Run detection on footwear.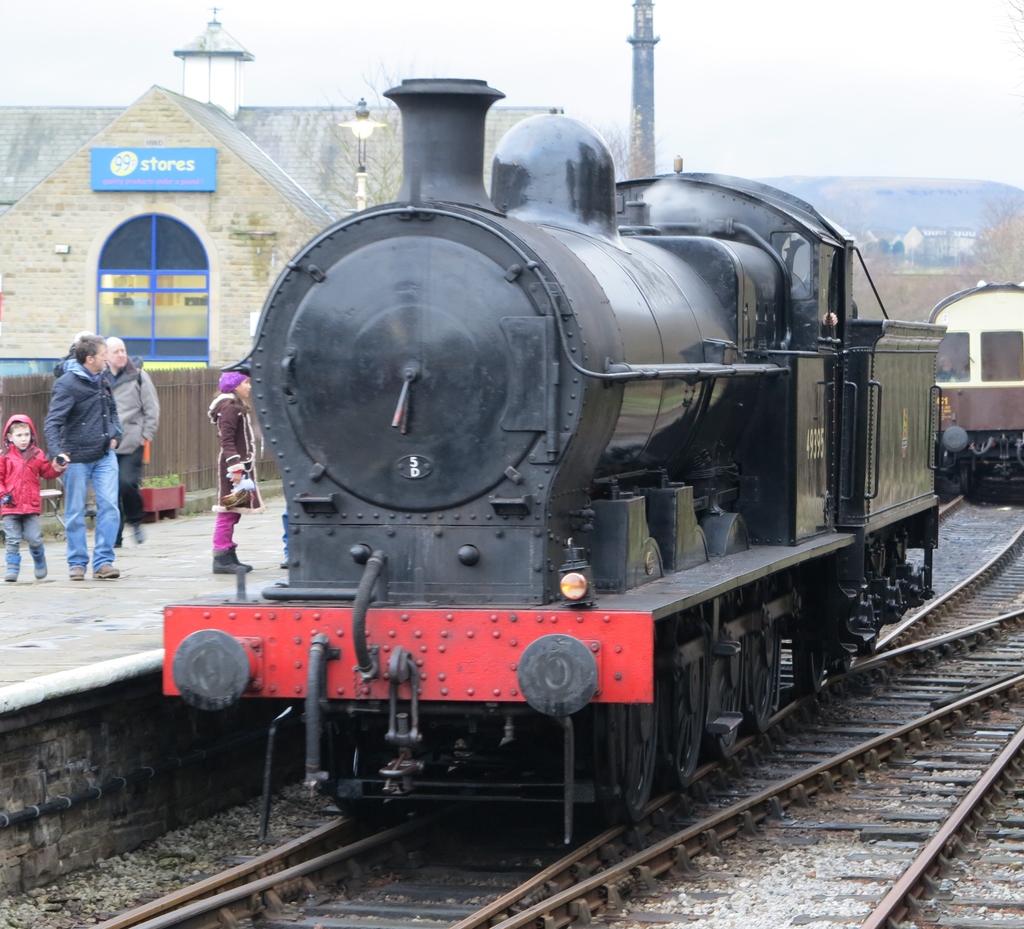
Result: region(68, 564, 83, 580).
